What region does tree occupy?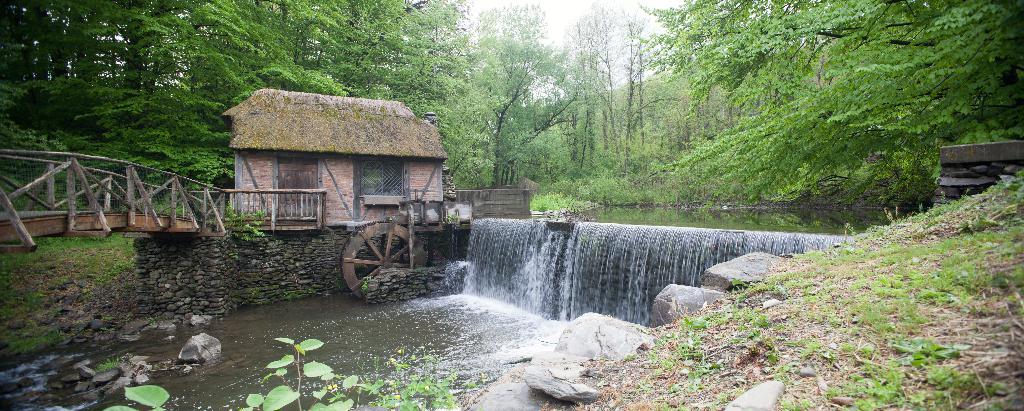
406:0:492:178.
